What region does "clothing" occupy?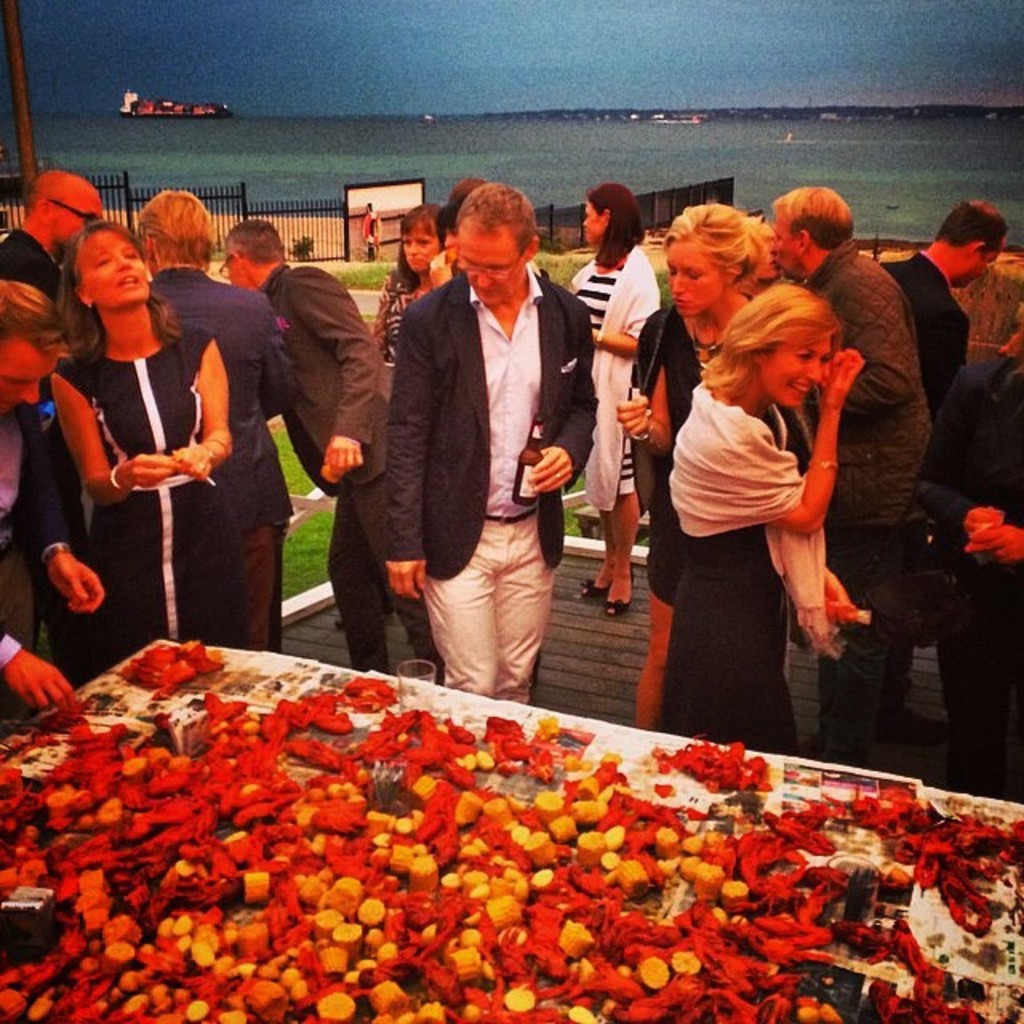
locate(53, 320, 216, 683).
